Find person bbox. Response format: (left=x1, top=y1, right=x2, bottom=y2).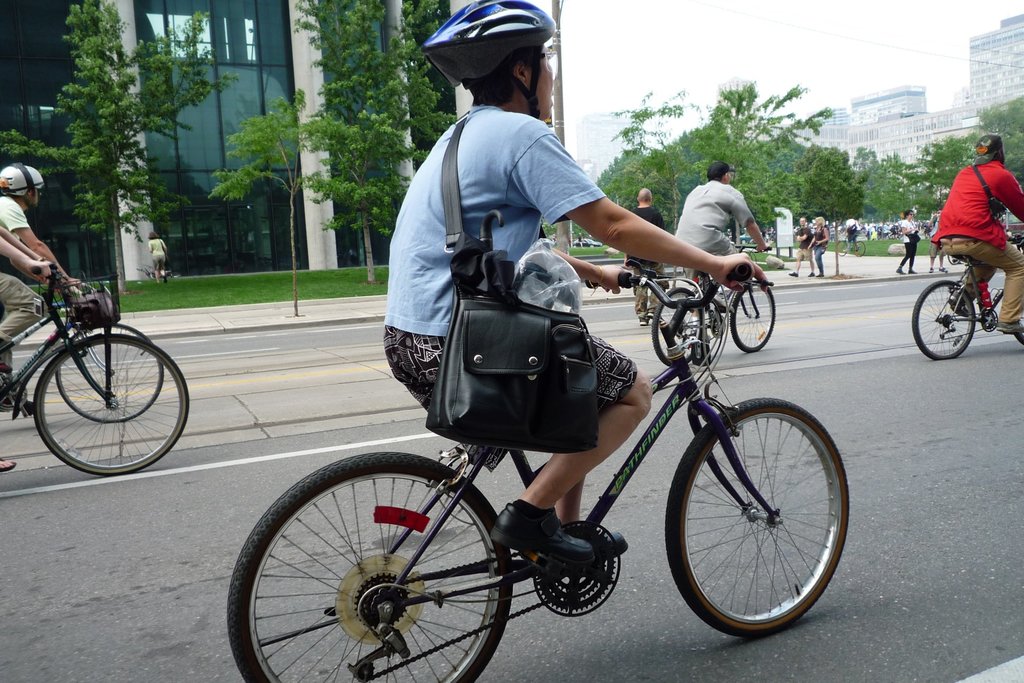
(left=671, top=158, right=771, bottom=335).
